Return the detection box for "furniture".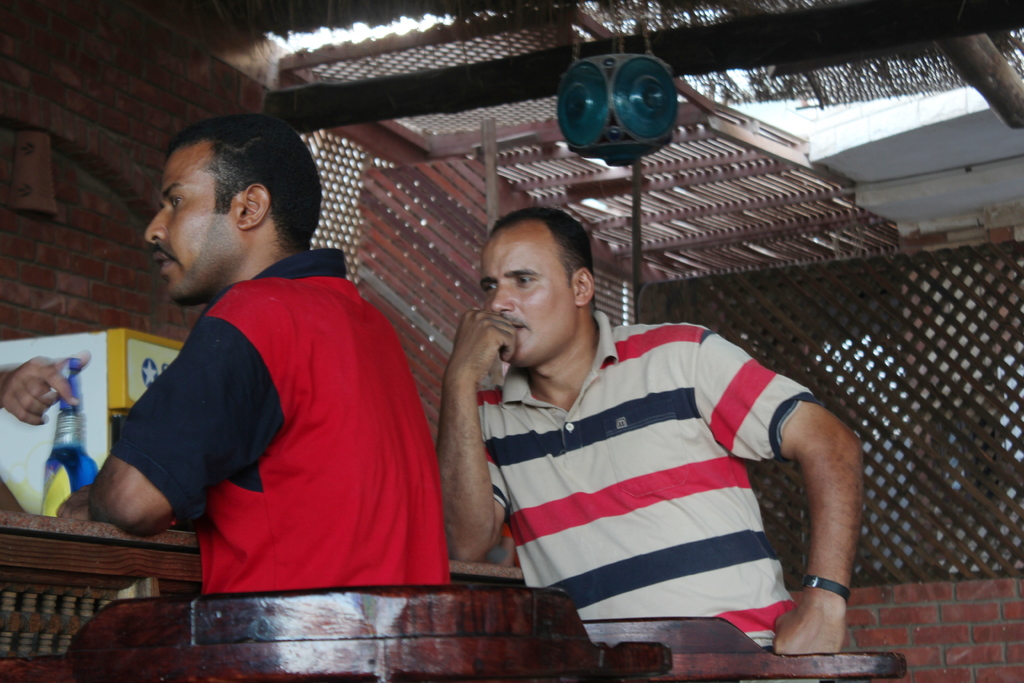
box(0, 513, 909, 682).
